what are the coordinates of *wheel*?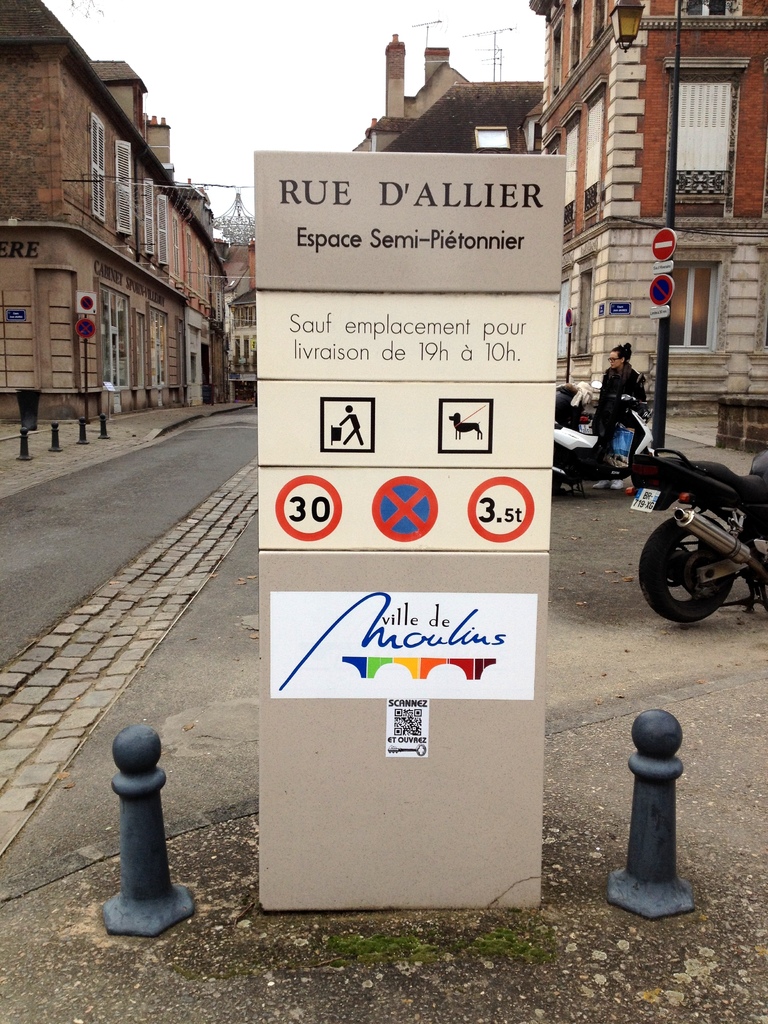
<box>550,454,565,490</box>.
